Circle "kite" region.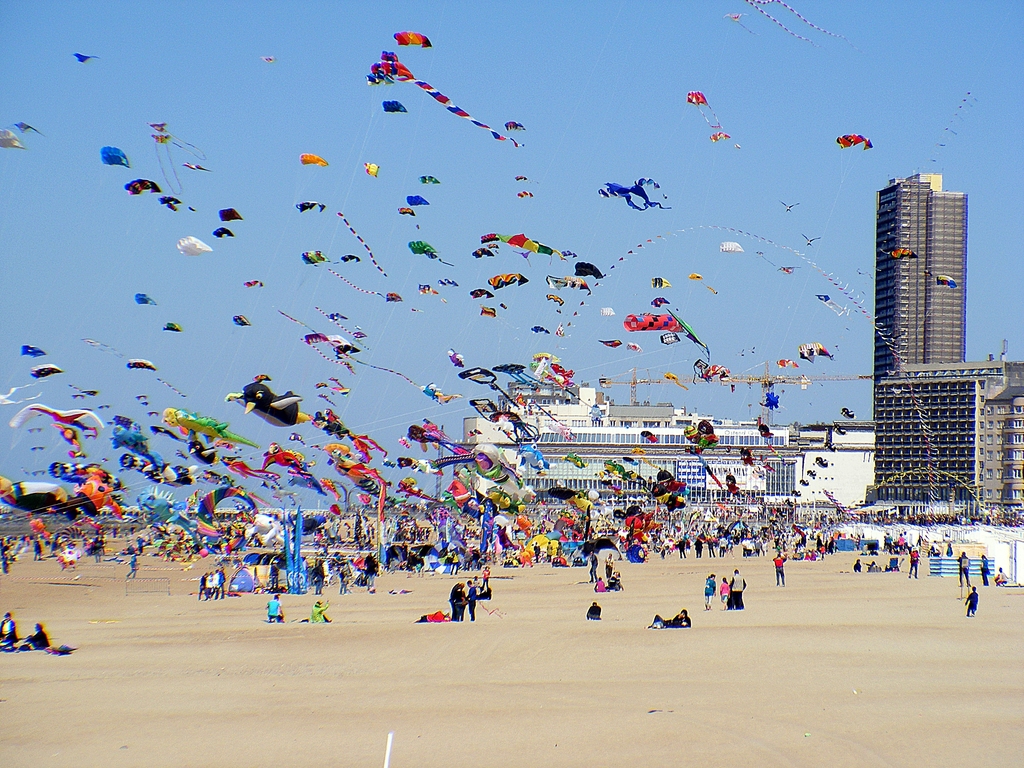
Region: (left=687, top=86, right=719, bottom=131).
